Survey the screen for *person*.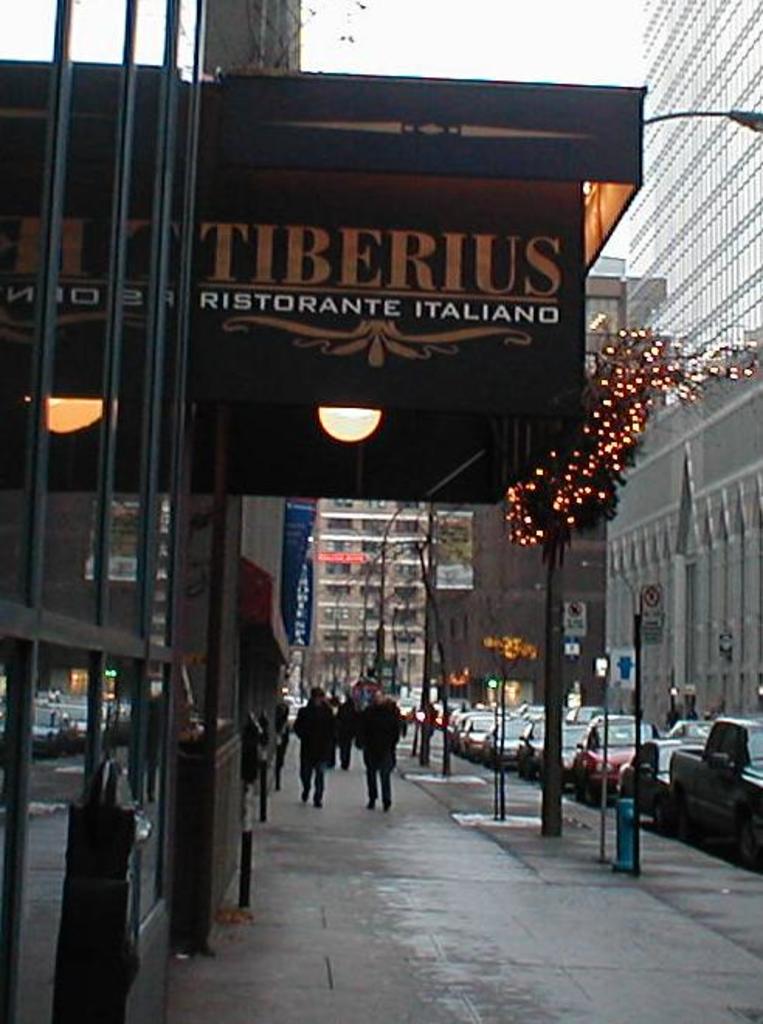
Survey found: 364/687/399/808.
